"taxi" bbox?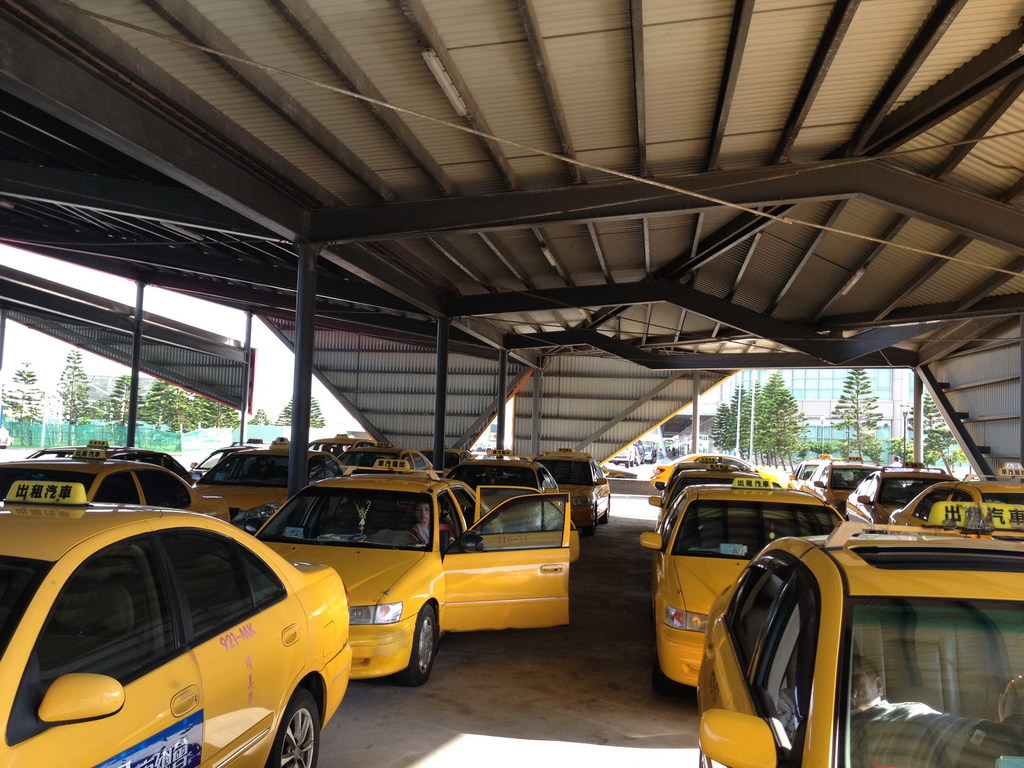
box(0, 445, 232, 522)
